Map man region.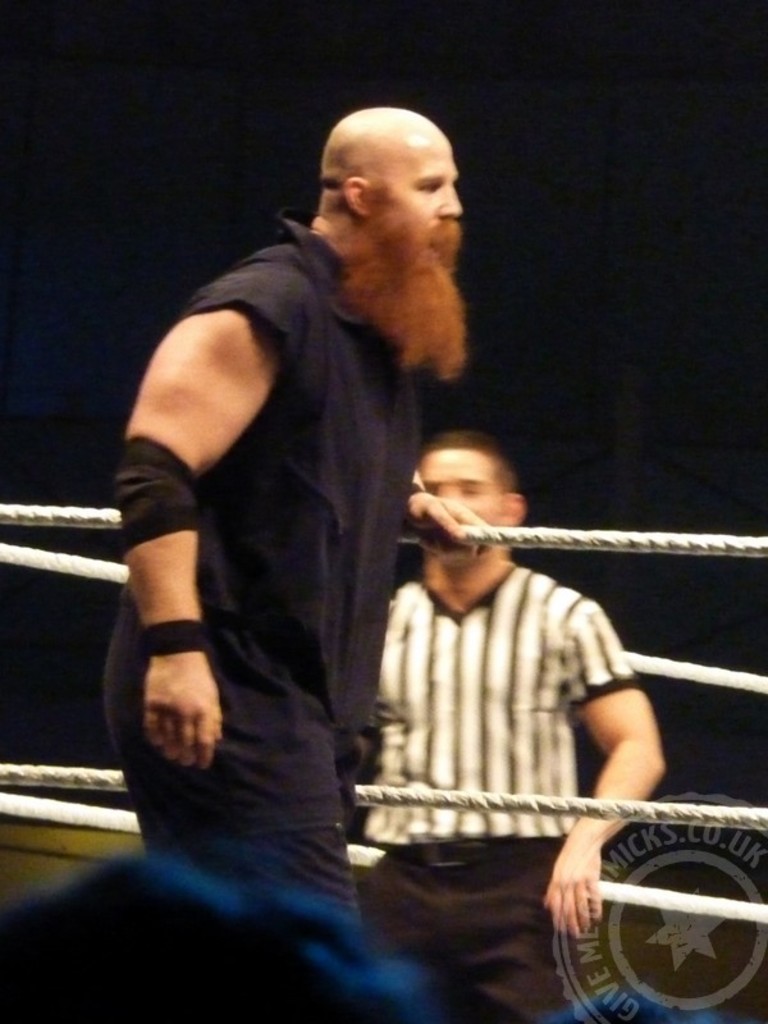
Mapped to select_region(91, 105, 524, 948).
